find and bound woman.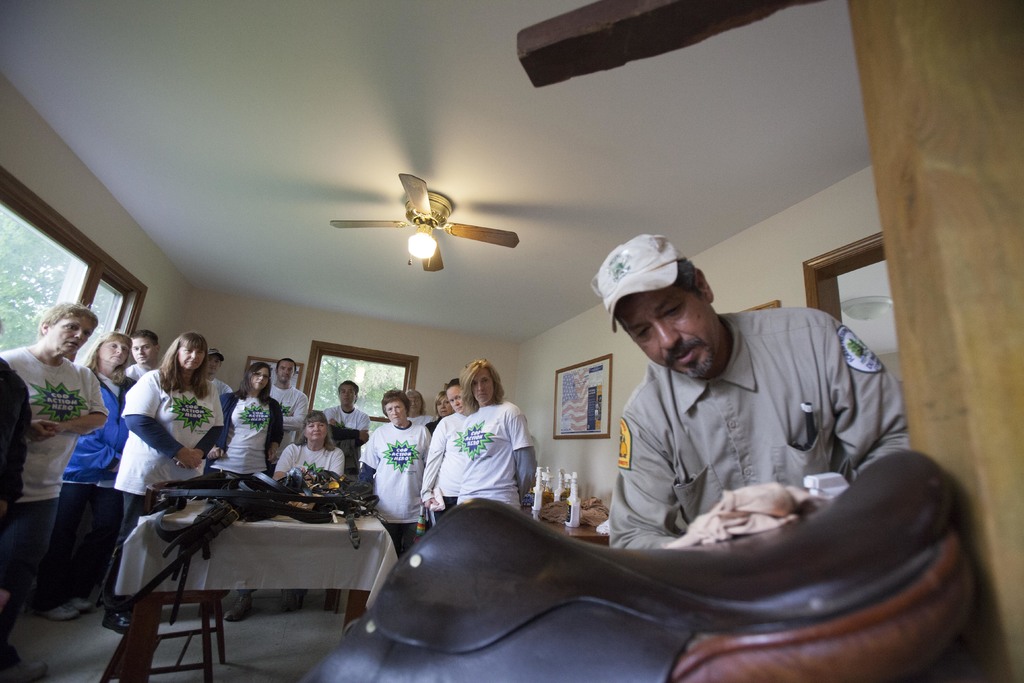
Bound: box=[405, 389, 436, 425].
